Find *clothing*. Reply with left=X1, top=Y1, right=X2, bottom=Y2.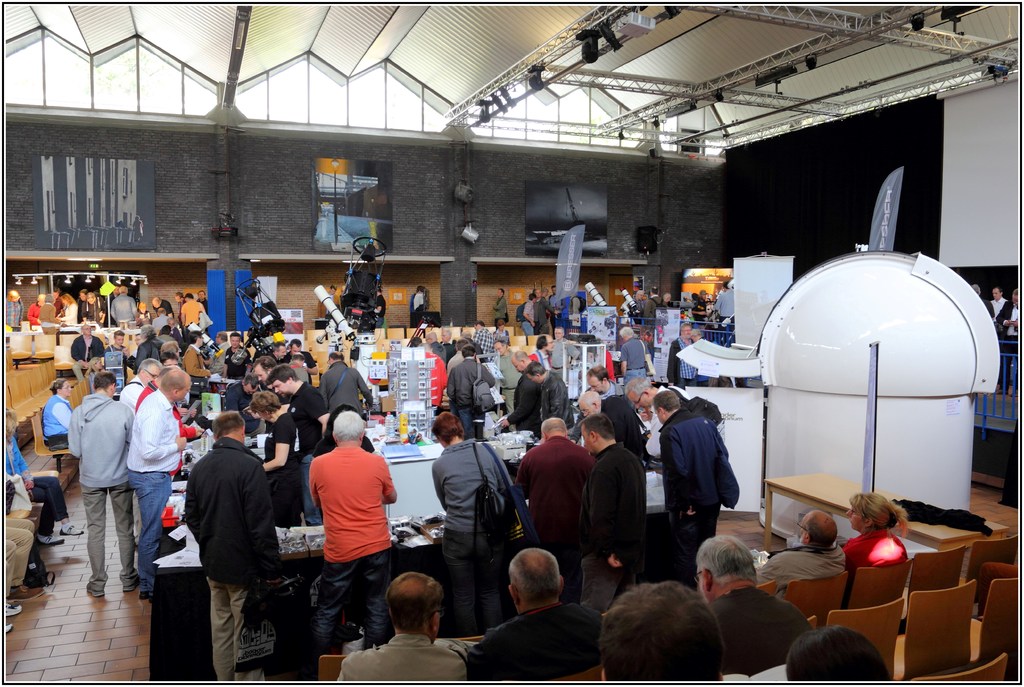
left=272, top=354, right=284, bottom=365.
